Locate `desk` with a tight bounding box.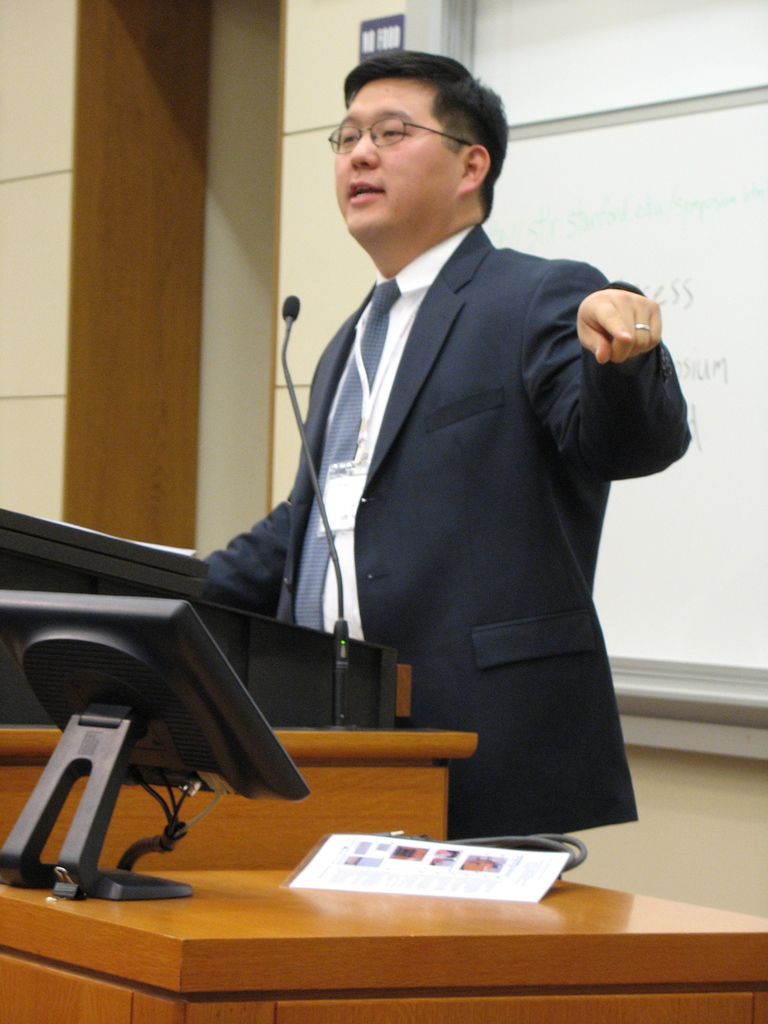
l=0, t=795, r=668, b=1009.
